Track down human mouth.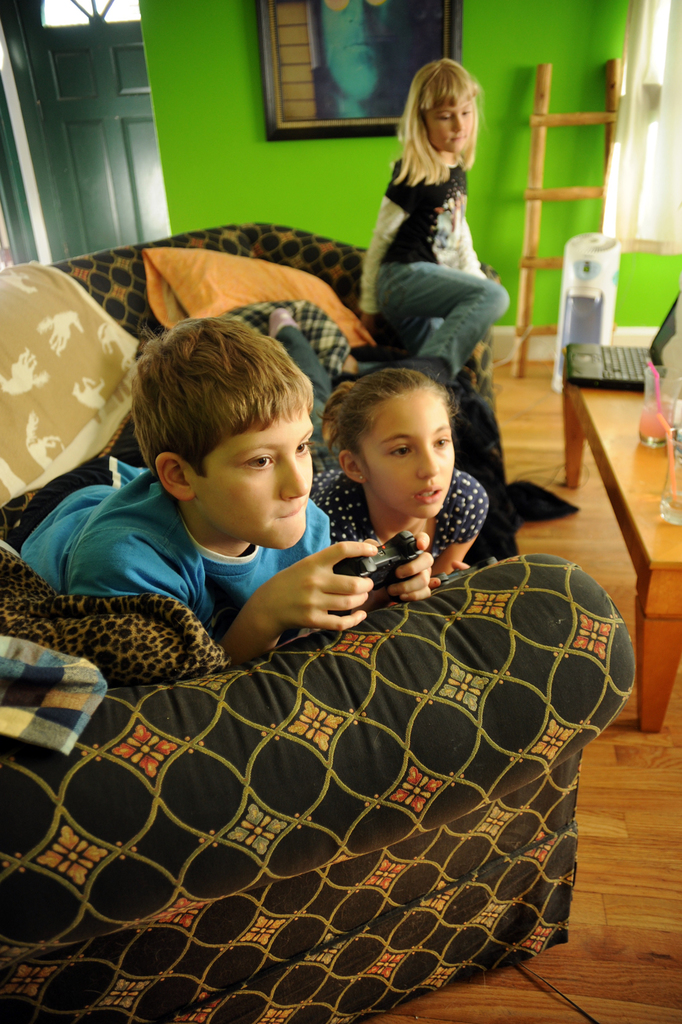
Tracked to <bbox>451, 128, 470, 149</bbox>.
